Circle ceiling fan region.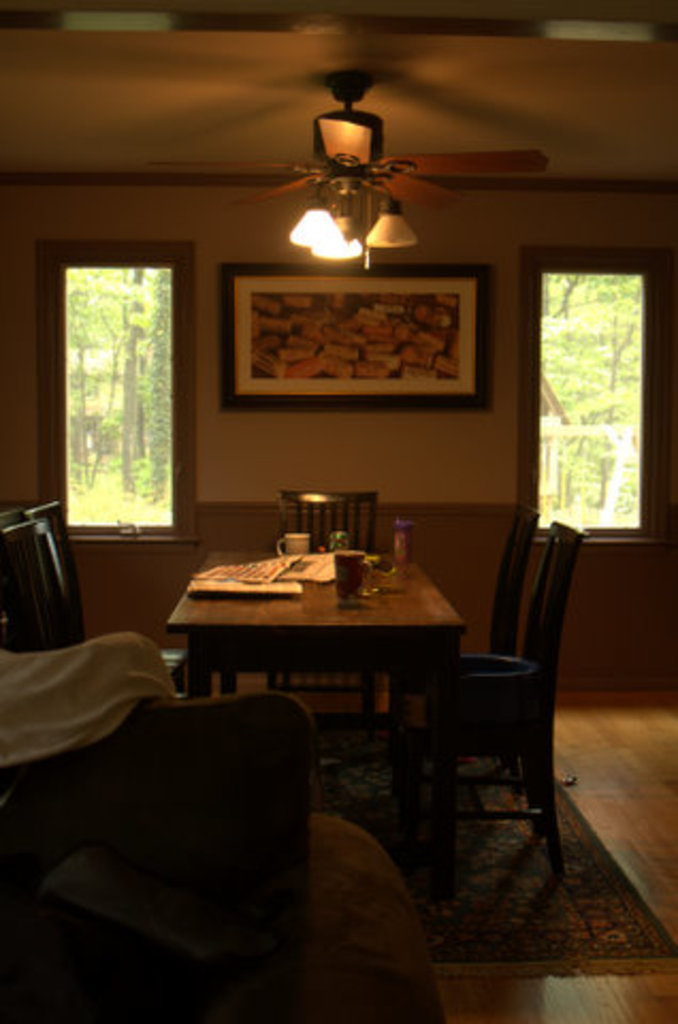
Region: <bbox>156, 66, 546, 275</bbox>.
